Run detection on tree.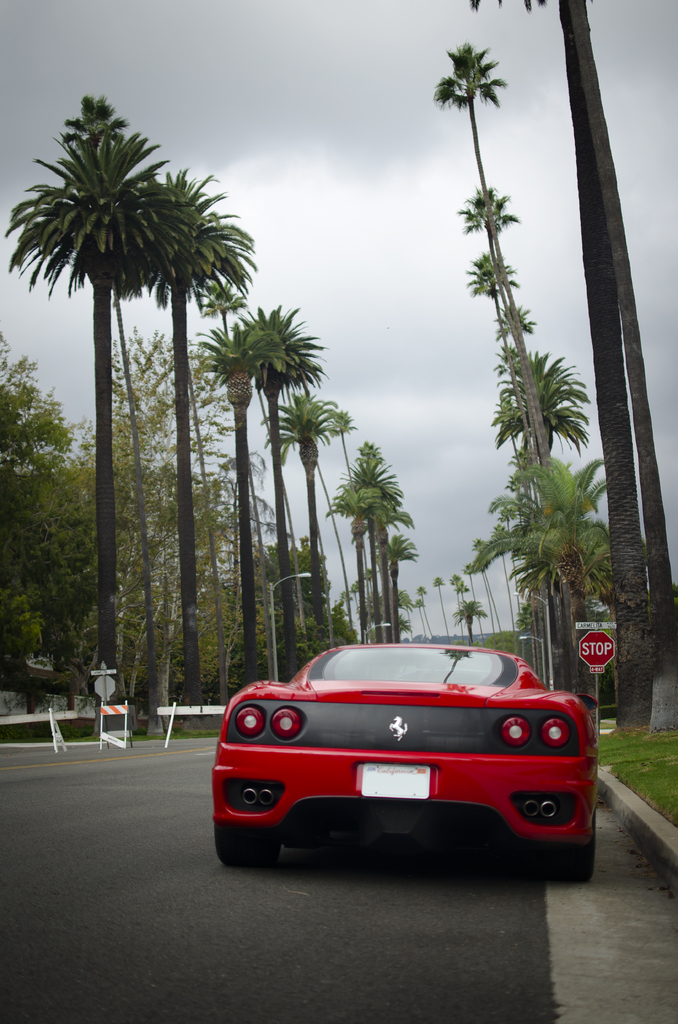
Result: pyautogui.locateOnScreen(267, 383, 368, 657).
